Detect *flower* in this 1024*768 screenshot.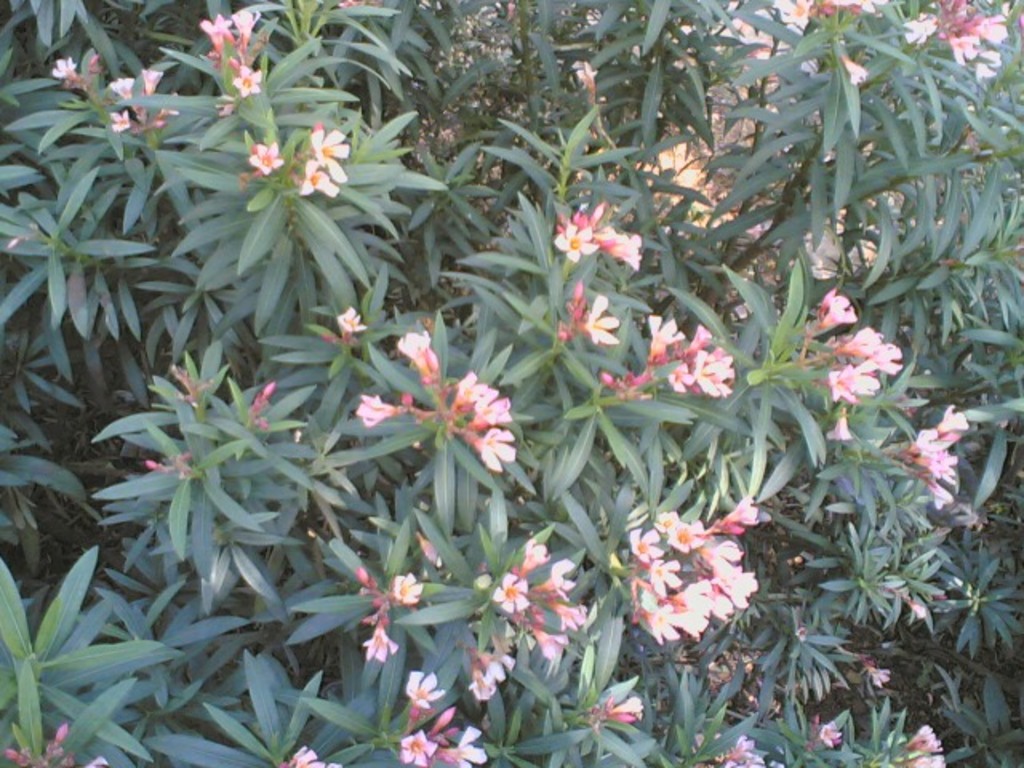
Detection: <bbox>718, 499, 758, 530</bbox>.
